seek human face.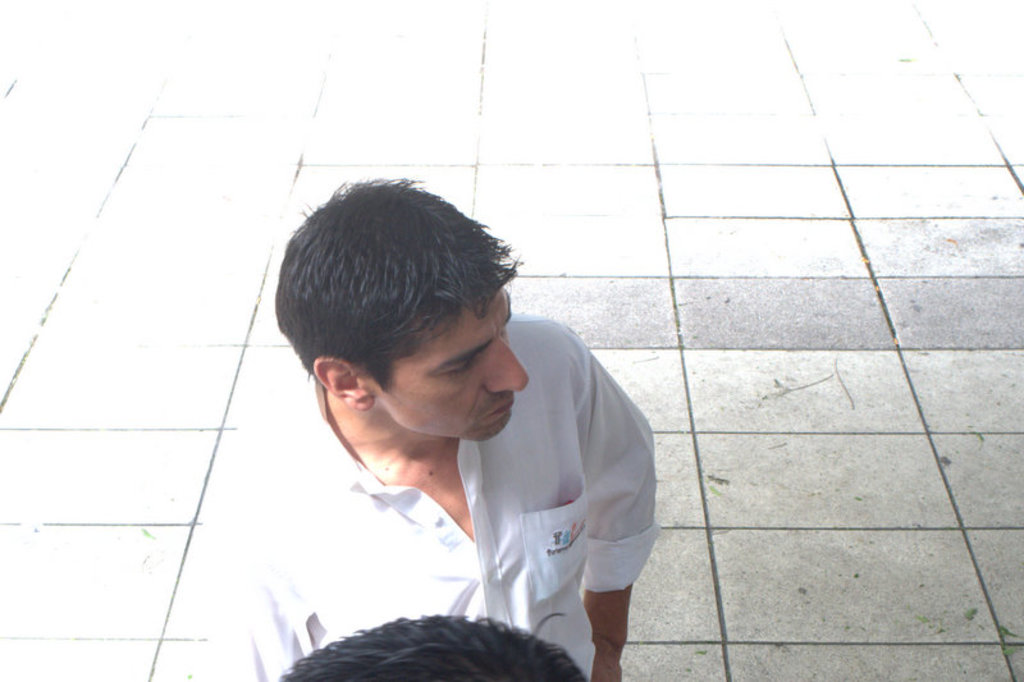
rect(378, 296, 532, 449).
